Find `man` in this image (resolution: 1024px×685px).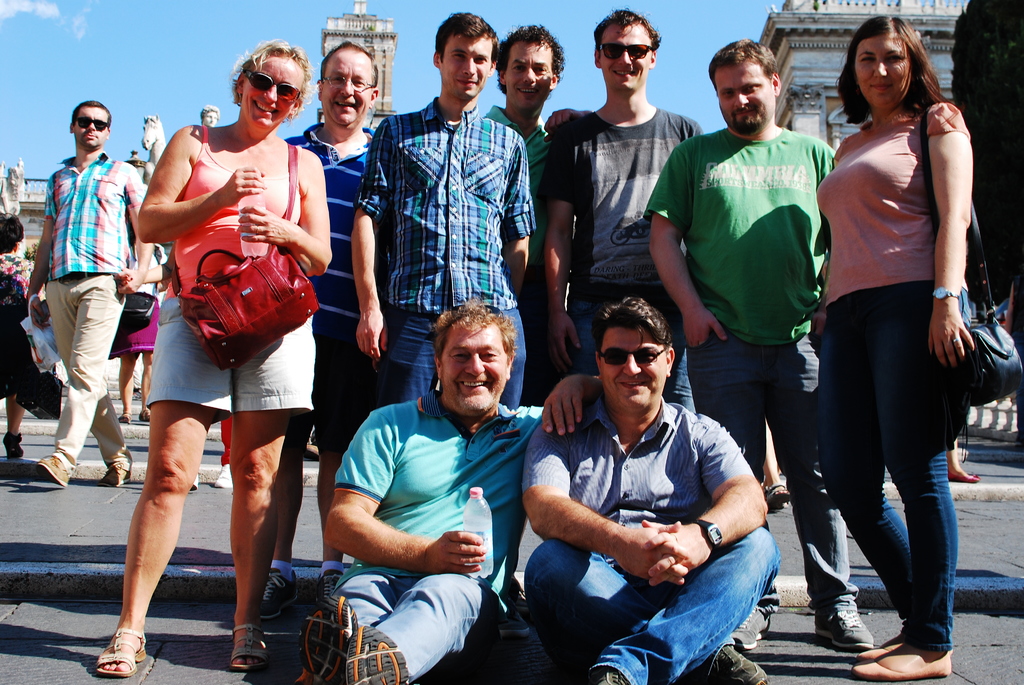
left=262, top=38, right=379, bottom=622.
